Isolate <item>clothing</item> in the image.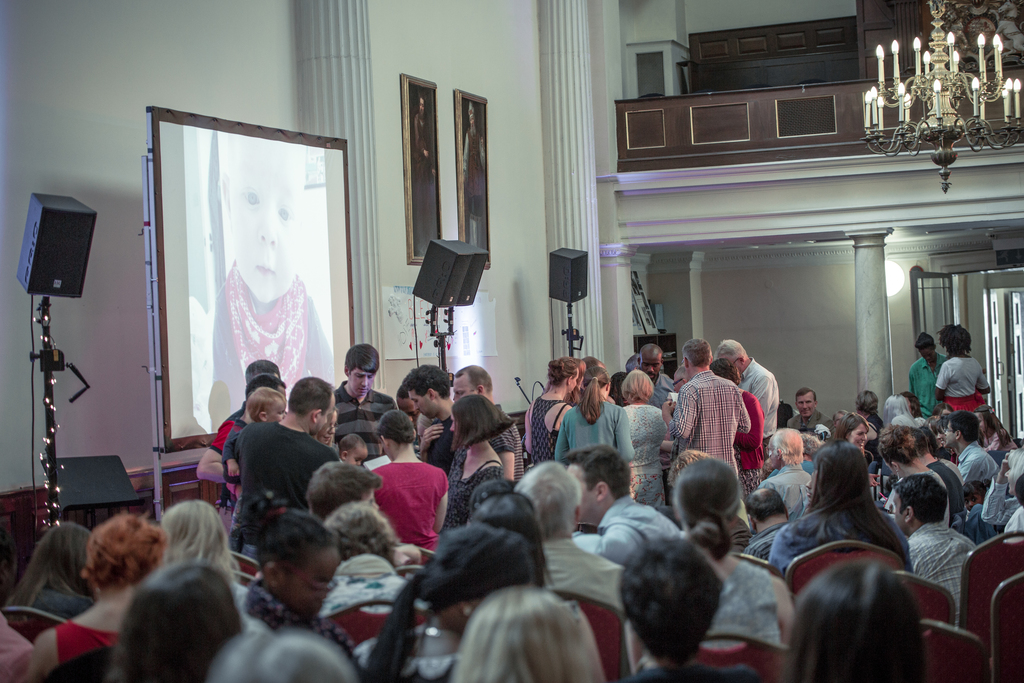
Isolated region: (left=905, top=352, right=945, bottom=416).
